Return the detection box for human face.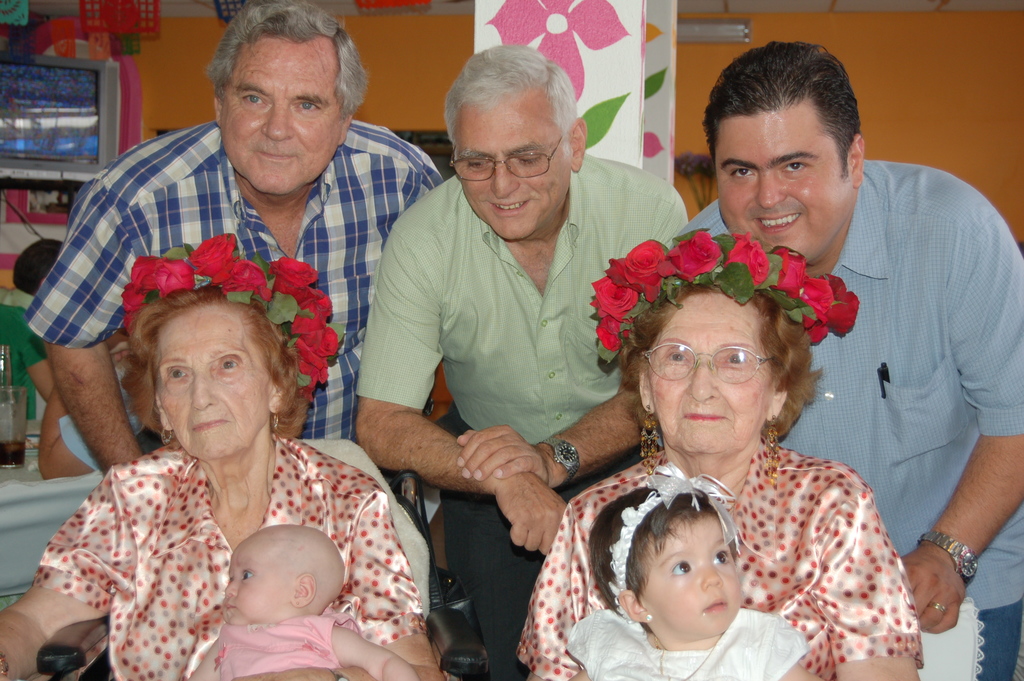
{"x1": 457, "y1": 99, "x2": 571, "y2": 243}.
